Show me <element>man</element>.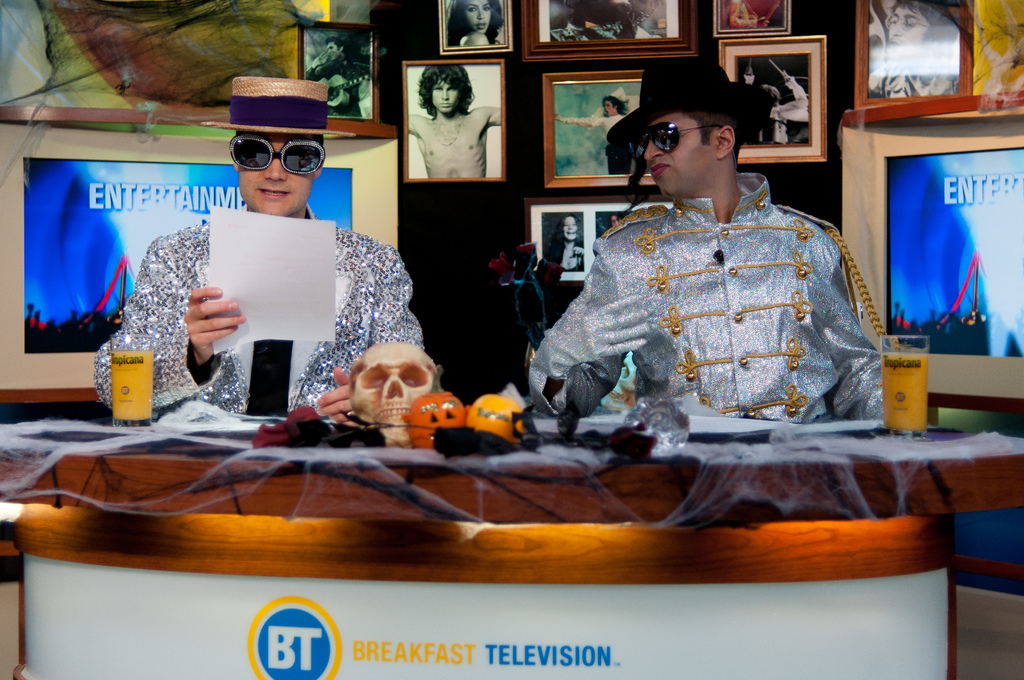
<element>man</element> is here: x1=403 y1=67 x2=504 y2=177.
